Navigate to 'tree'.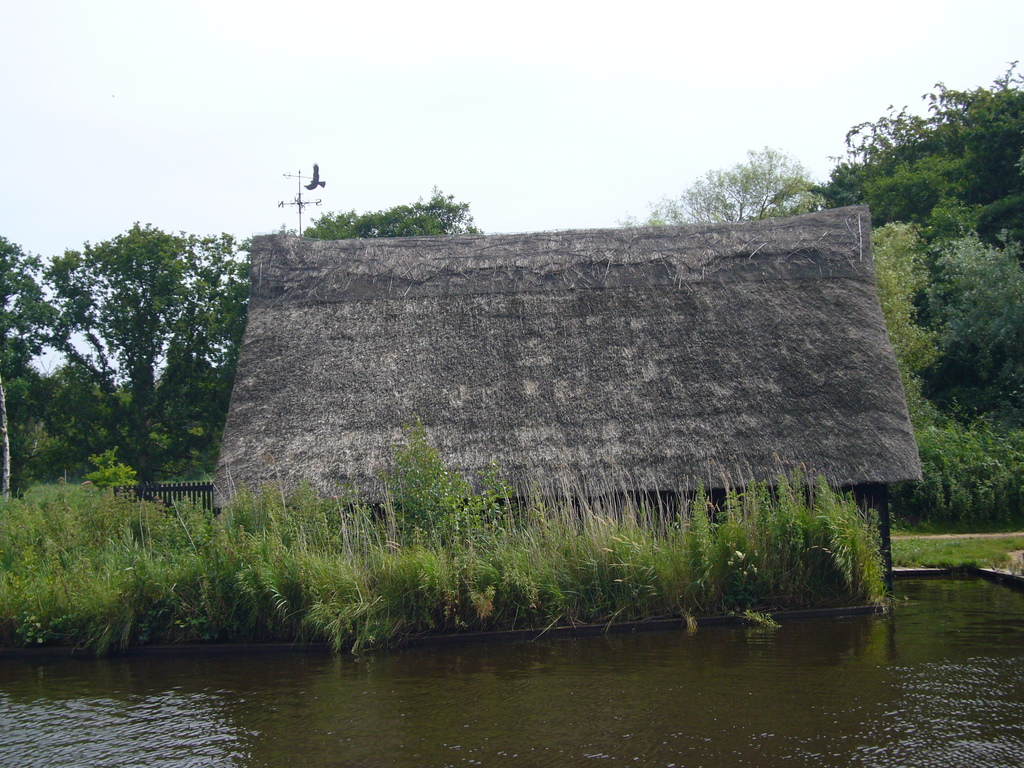
Navigation target: x1=0 y1=230 x2=59 y2=500.
